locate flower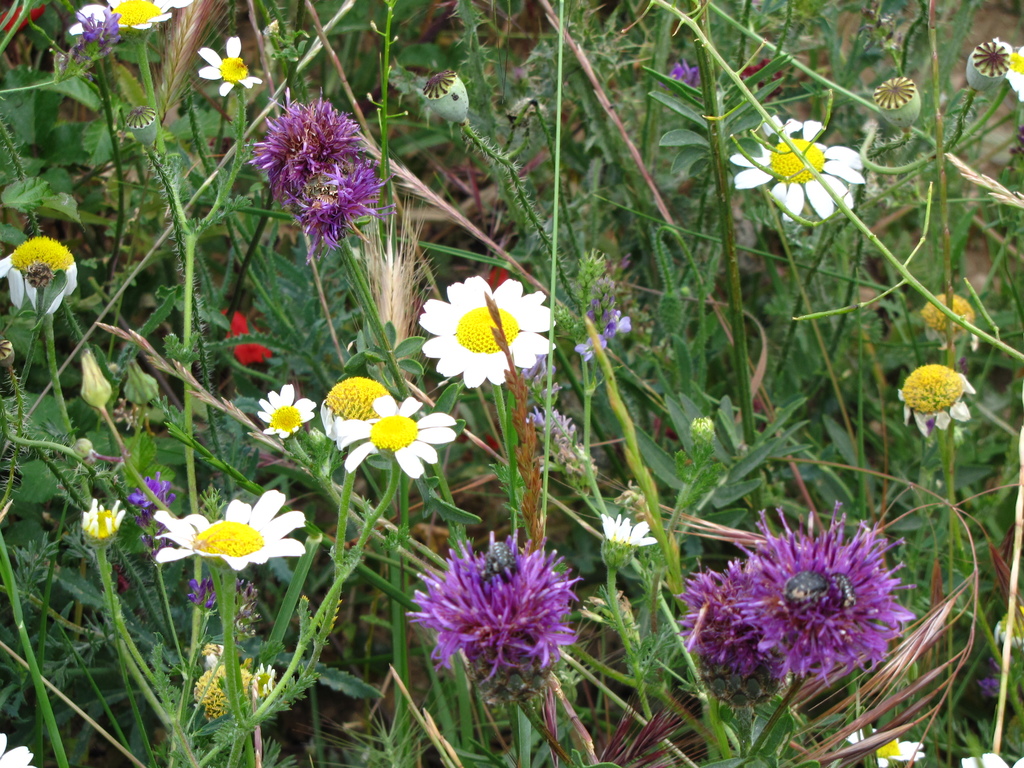
728, 113, 867, 221
